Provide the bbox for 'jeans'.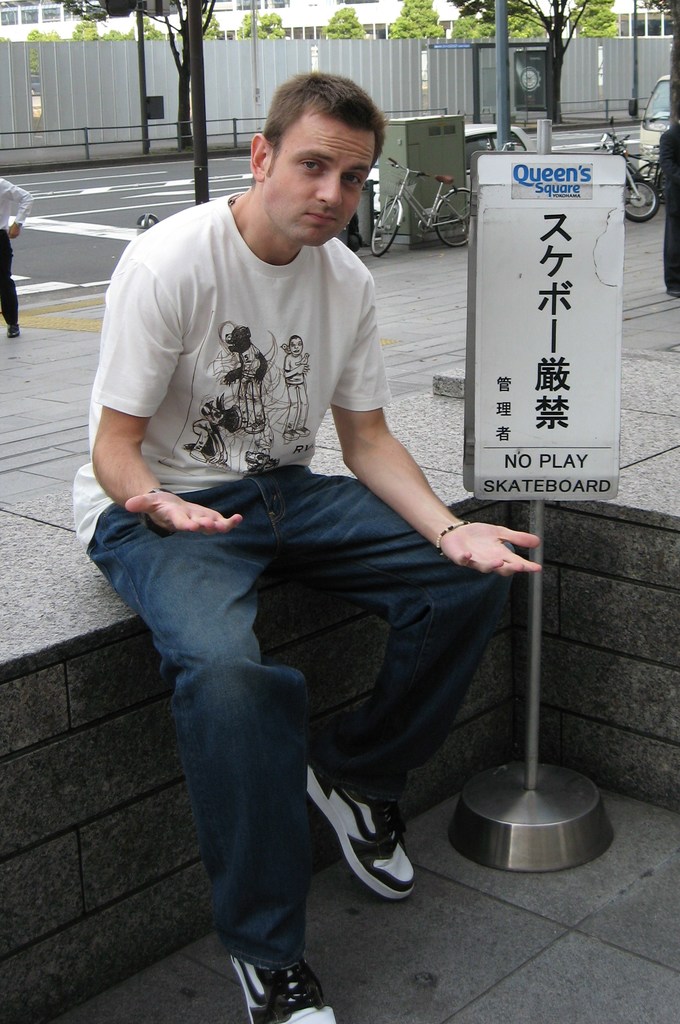
{"left": 86, "top": 455, "right": 496, "bottom": 980}.
